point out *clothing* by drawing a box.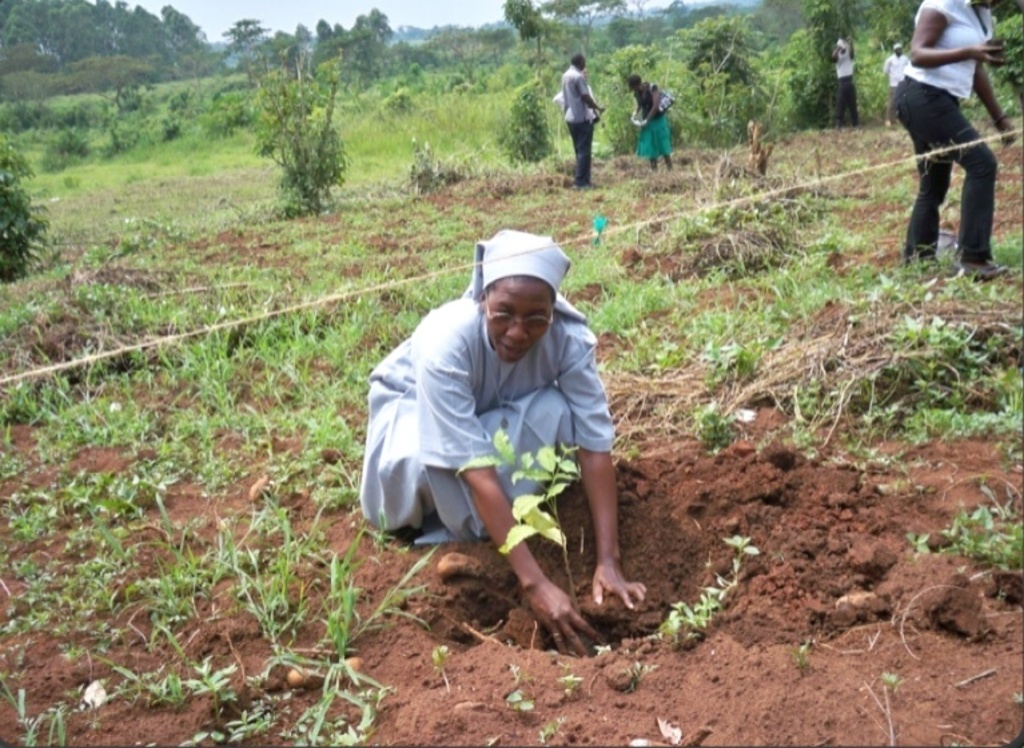
detection(833, 52, 861, 126).
